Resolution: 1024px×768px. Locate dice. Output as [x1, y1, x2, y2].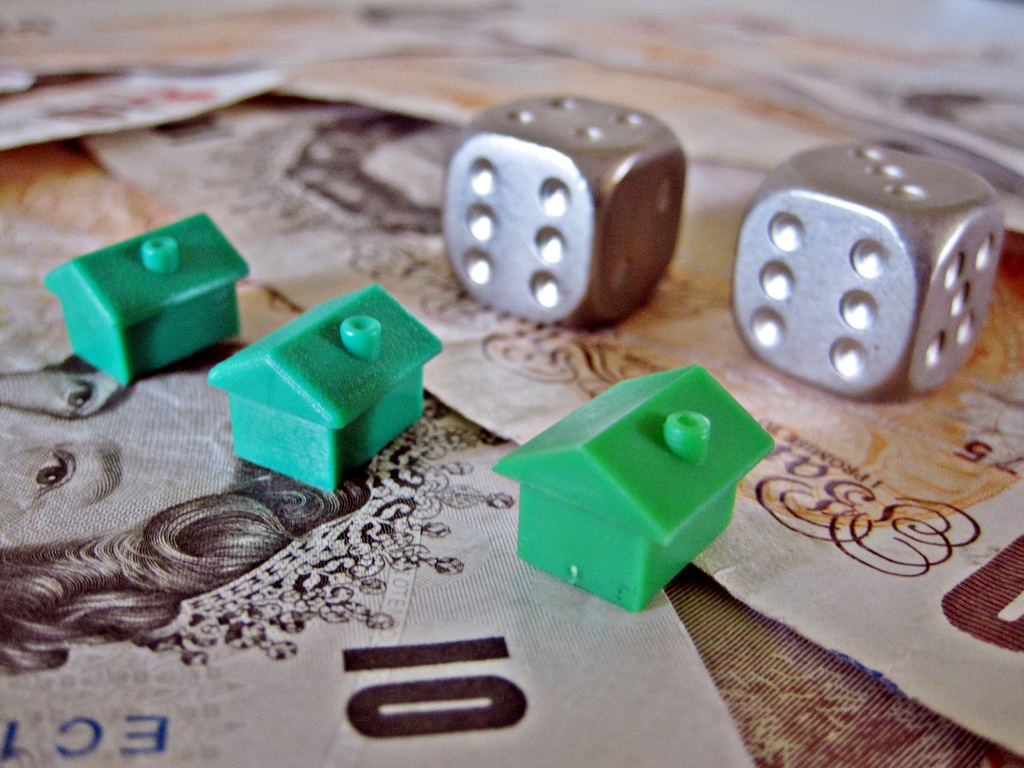
[732, 143, 1007, 405].
